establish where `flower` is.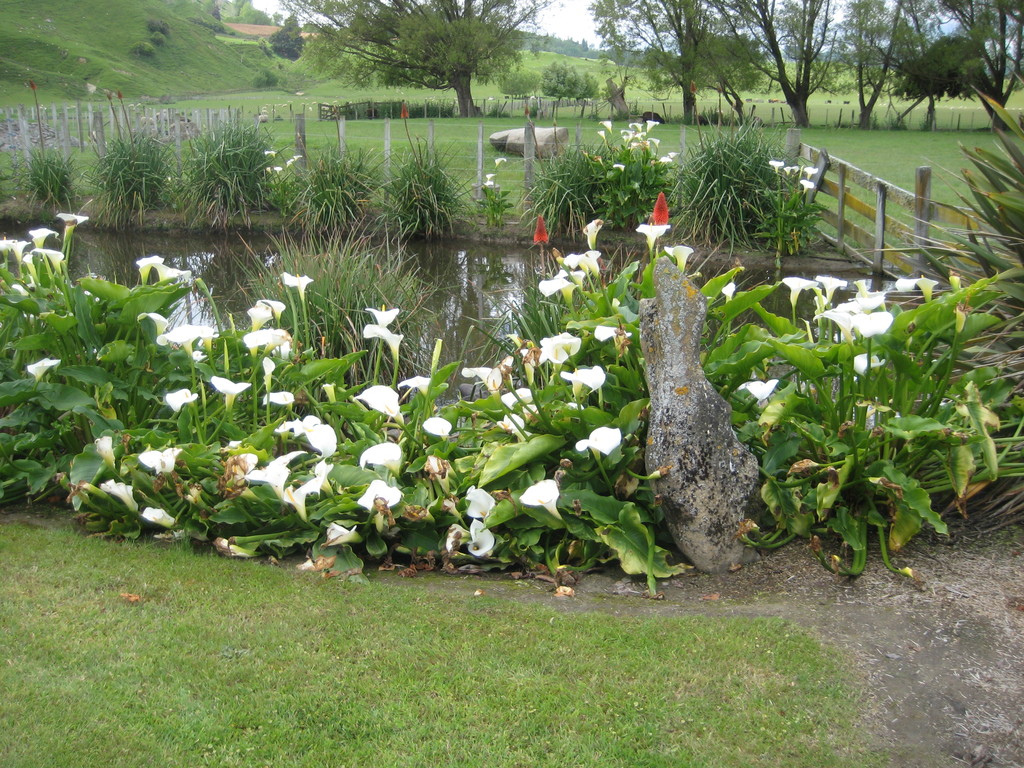
Established at box=[794, 164, 796, 173].
